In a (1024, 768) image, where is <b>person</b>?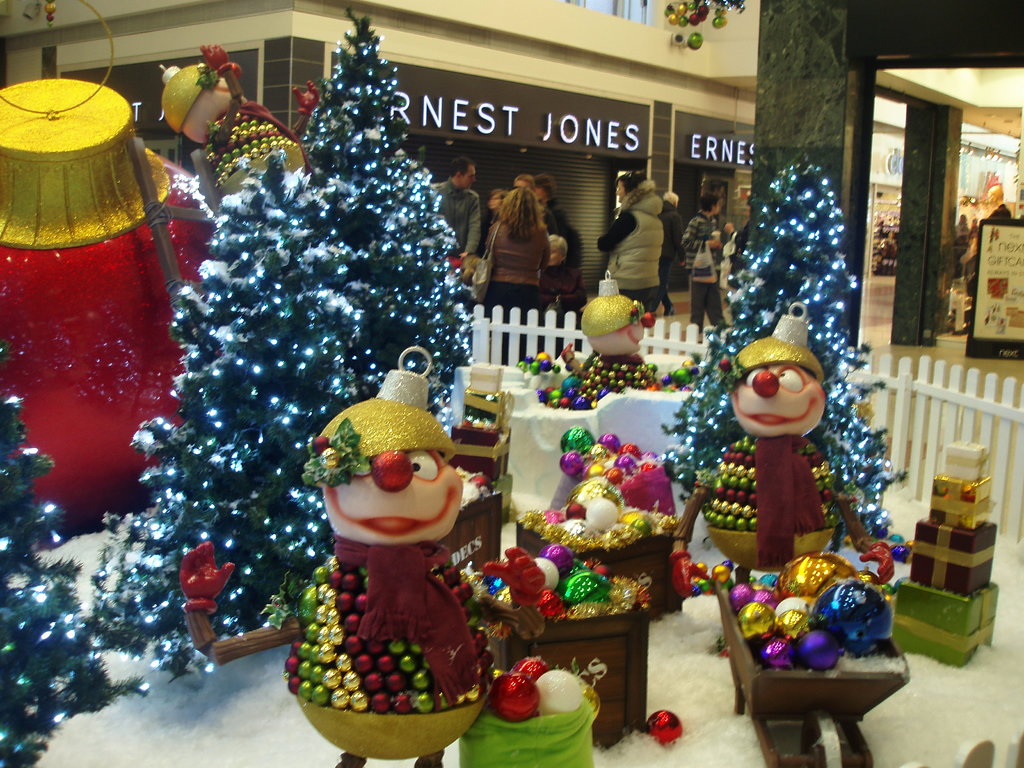
474,193,558,351.
